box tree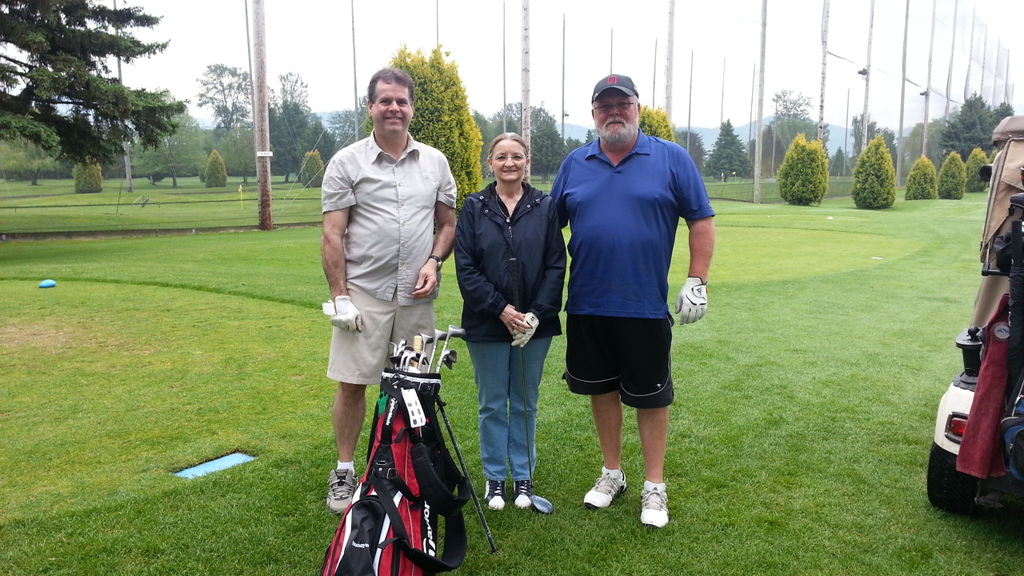
bbox(195, 64, 251, 135)
